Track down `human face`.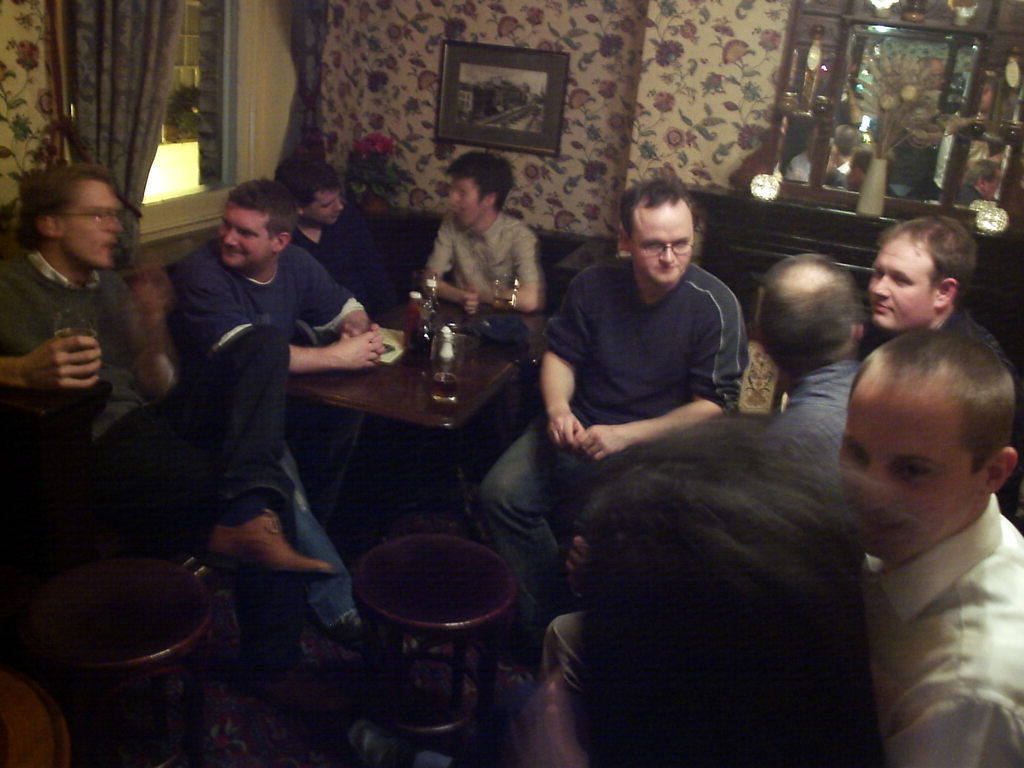
Tracked to 451/180/484/224.
